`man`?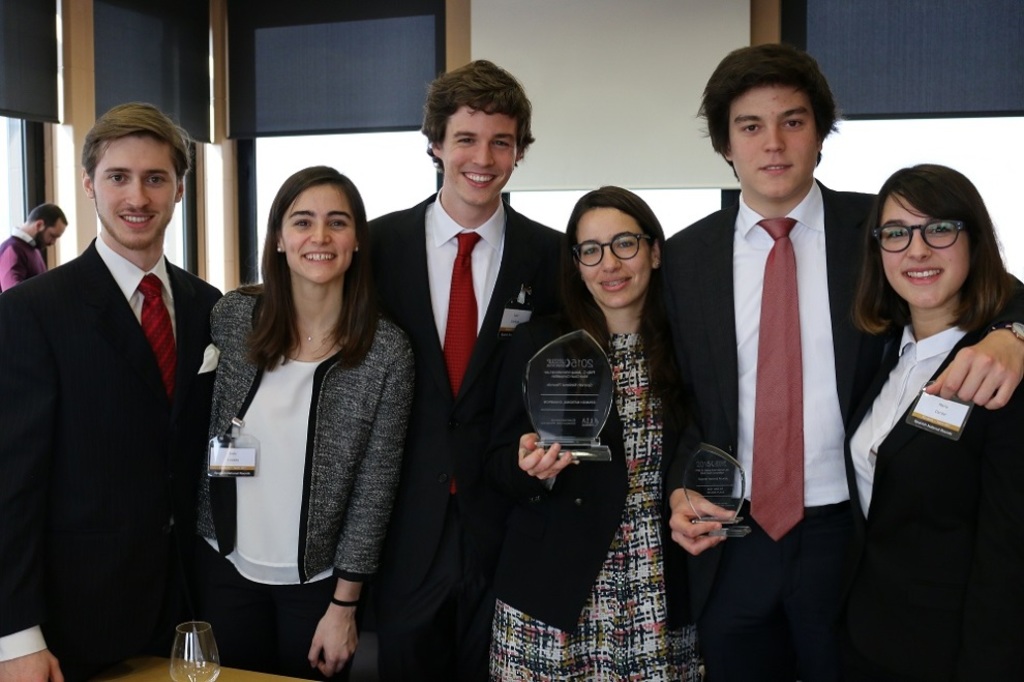
bbox(348, 57, 566, 681)
